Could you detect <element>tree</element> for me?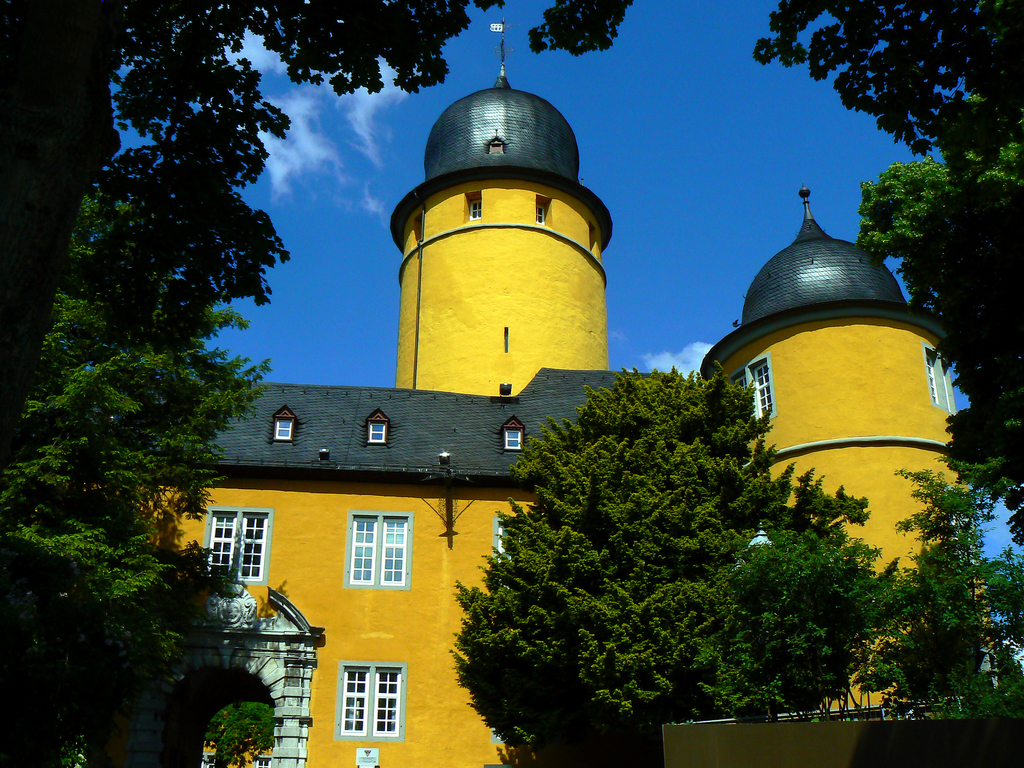
Detection result: 804/495/923/716.
